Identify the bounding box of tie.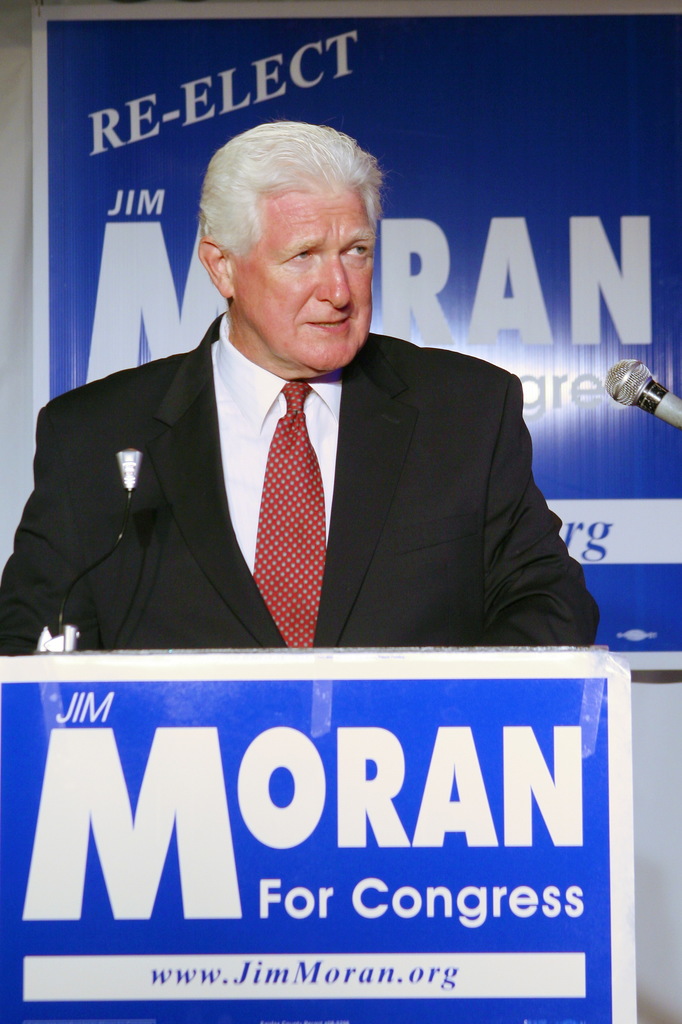
[left=250, top=380, right=325, bottom=645].
